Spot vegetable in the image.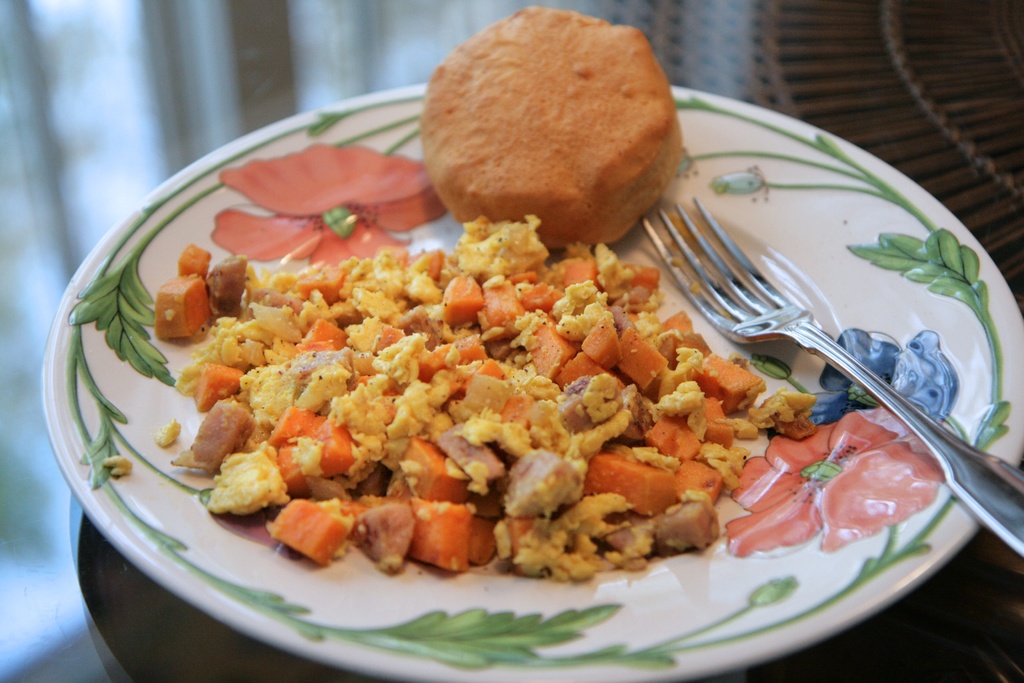
vegetable found at {"left": 656, "top": 416, "right": 708, "bottom": 459}.
